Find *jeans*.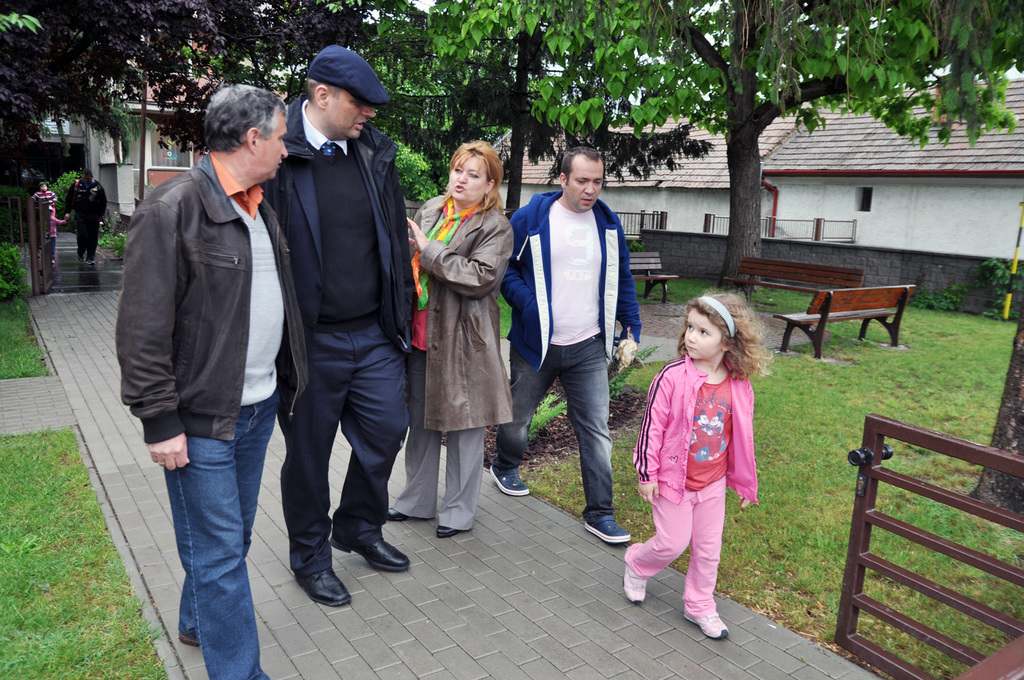
(x1=496, y1=329, x2=619, y2=518).
